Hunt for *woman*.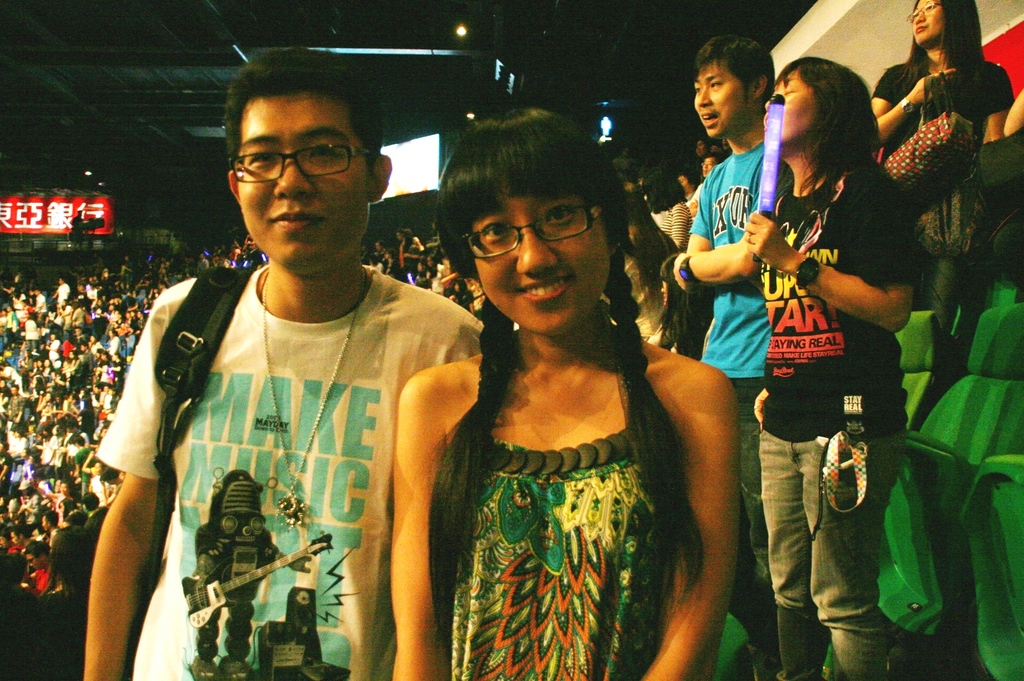
Hunted down at locate(871, 0, 1023, 348).
